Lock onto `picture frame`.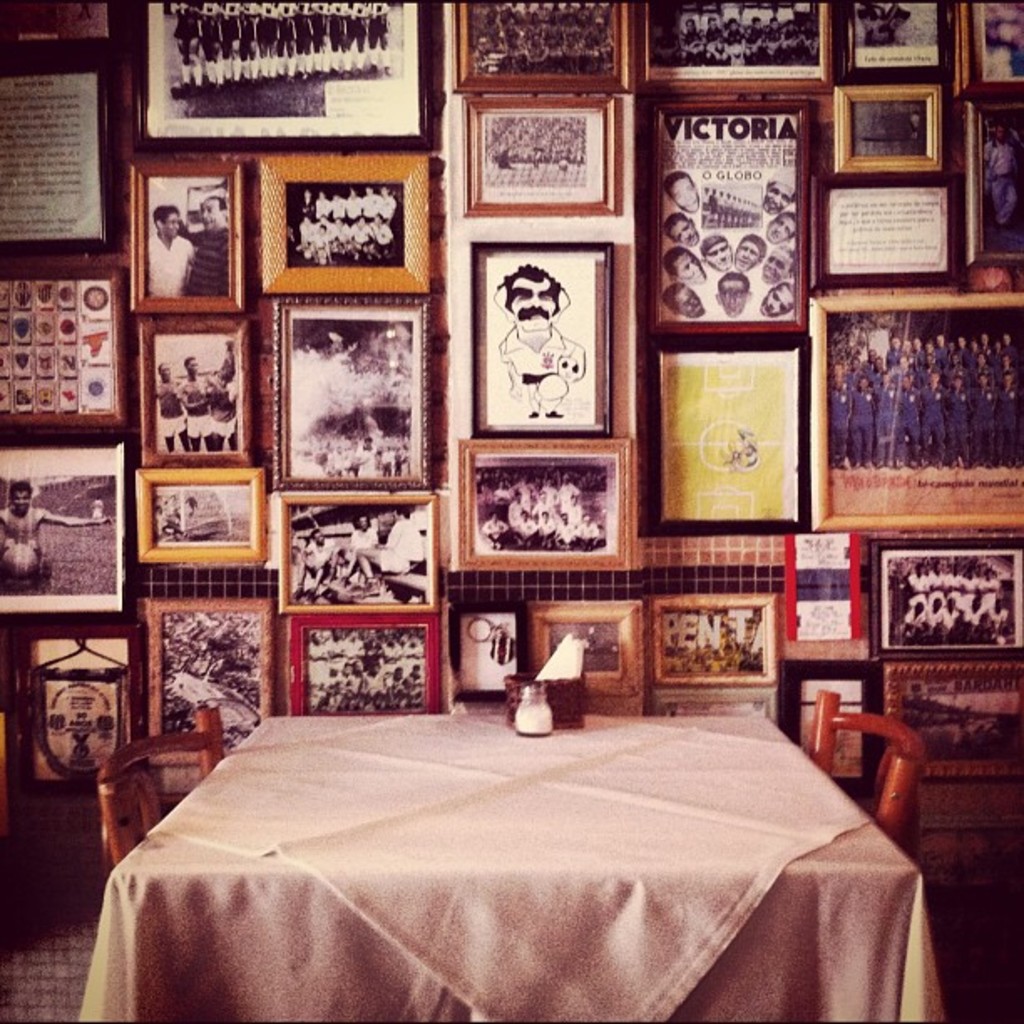
Locked: x1=17, y1=624, x2=144, y2=791.
